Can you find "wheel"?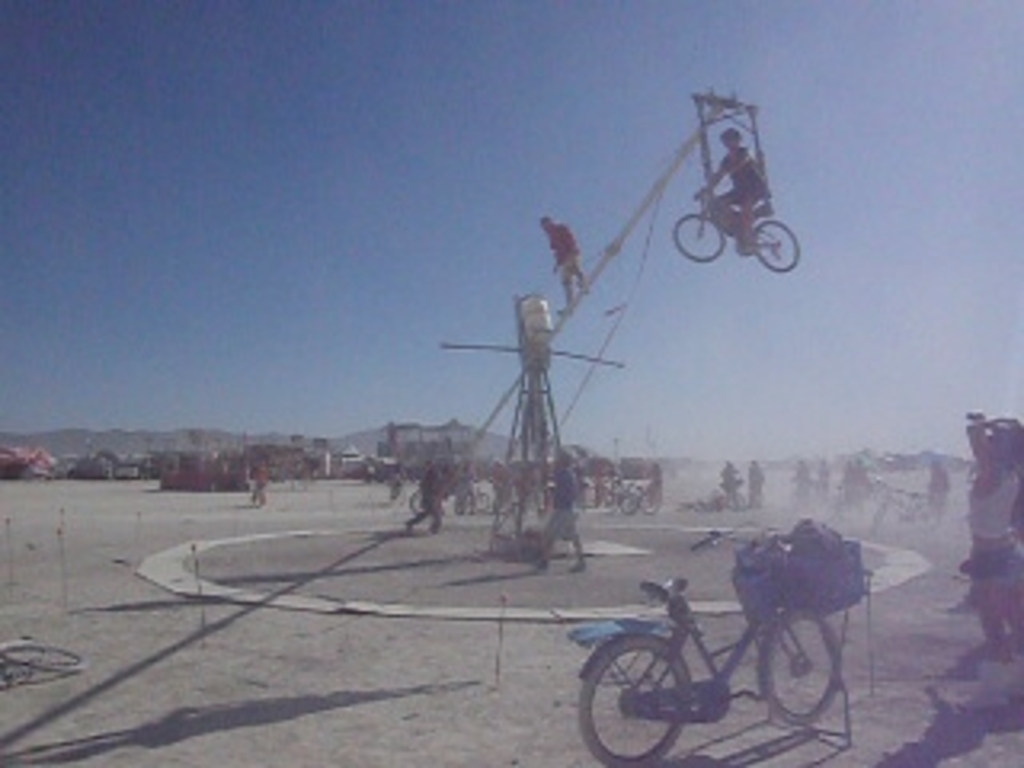
Yes, bounding box: (x1=752, y1=598, x2=845, y2=723).
